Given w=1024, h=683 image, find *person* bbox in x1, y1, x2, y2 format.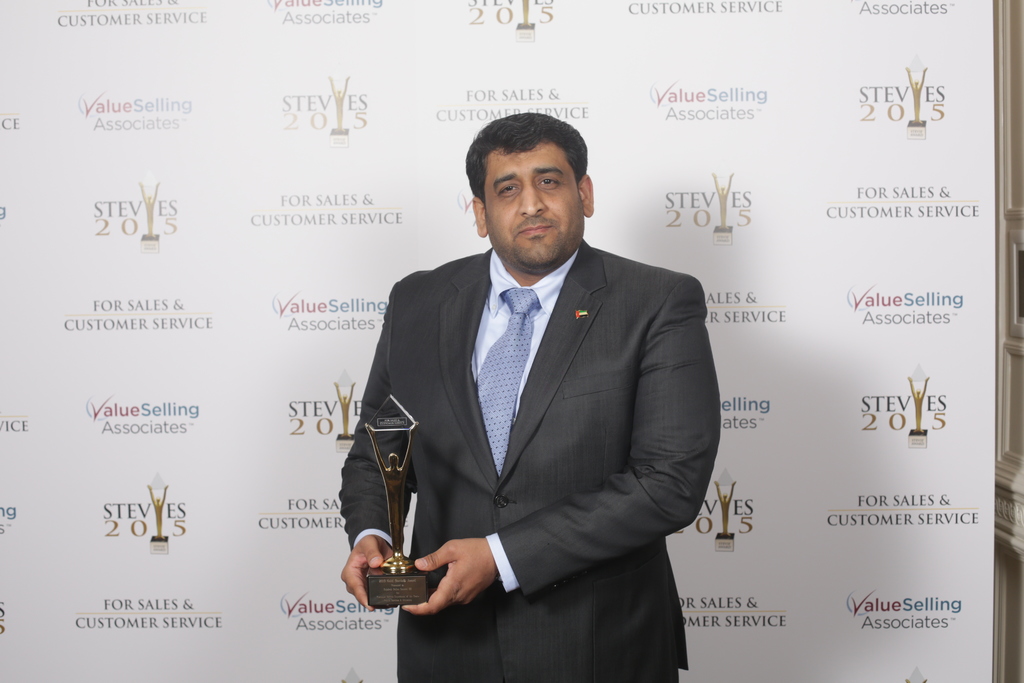
340, 111, 721, 682.
